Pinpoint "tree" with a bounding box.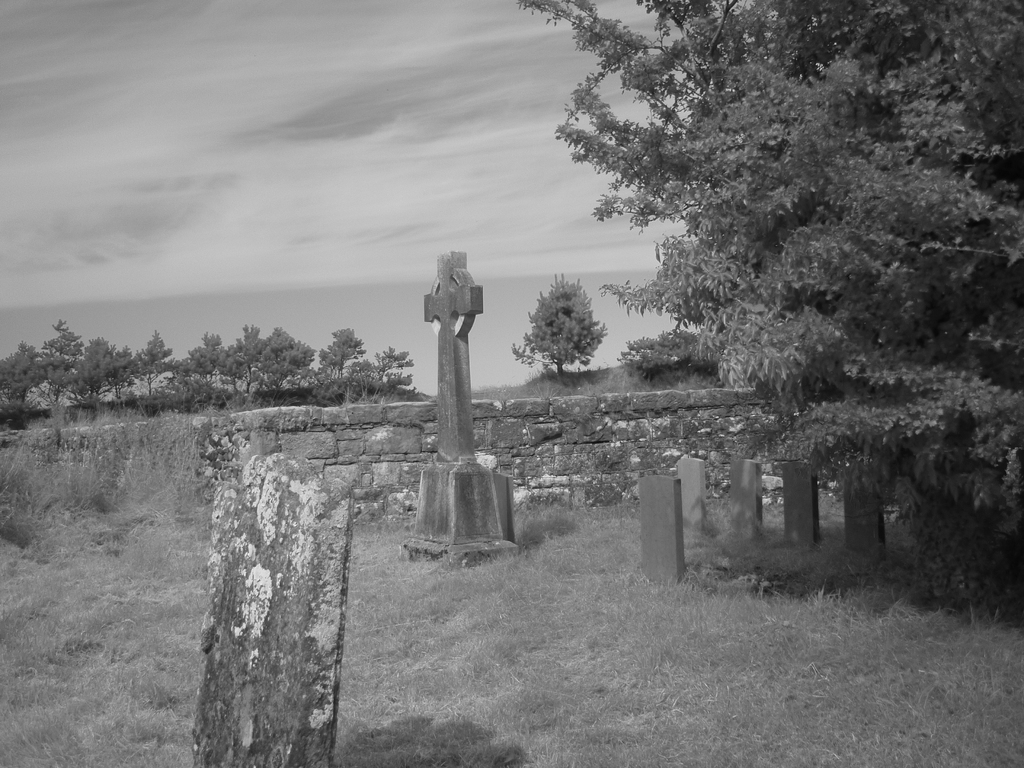
{"left": 613, "top": 327, "right": 705, "bottom": 376}.
